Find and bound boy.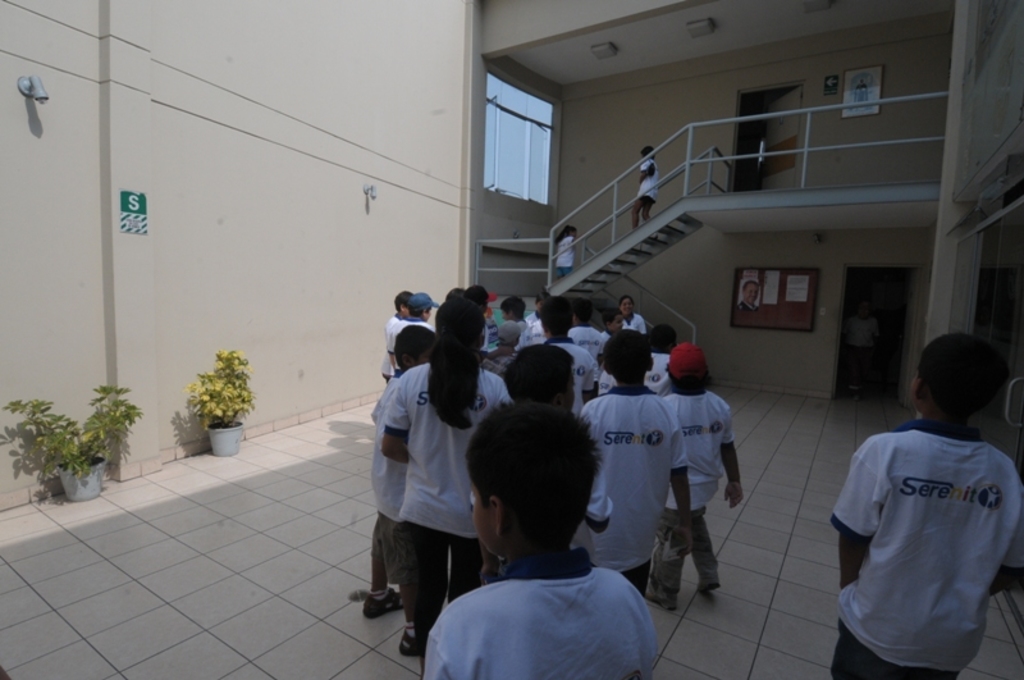
Bound: x1=428 y1=401 x2=658 y2=679.
